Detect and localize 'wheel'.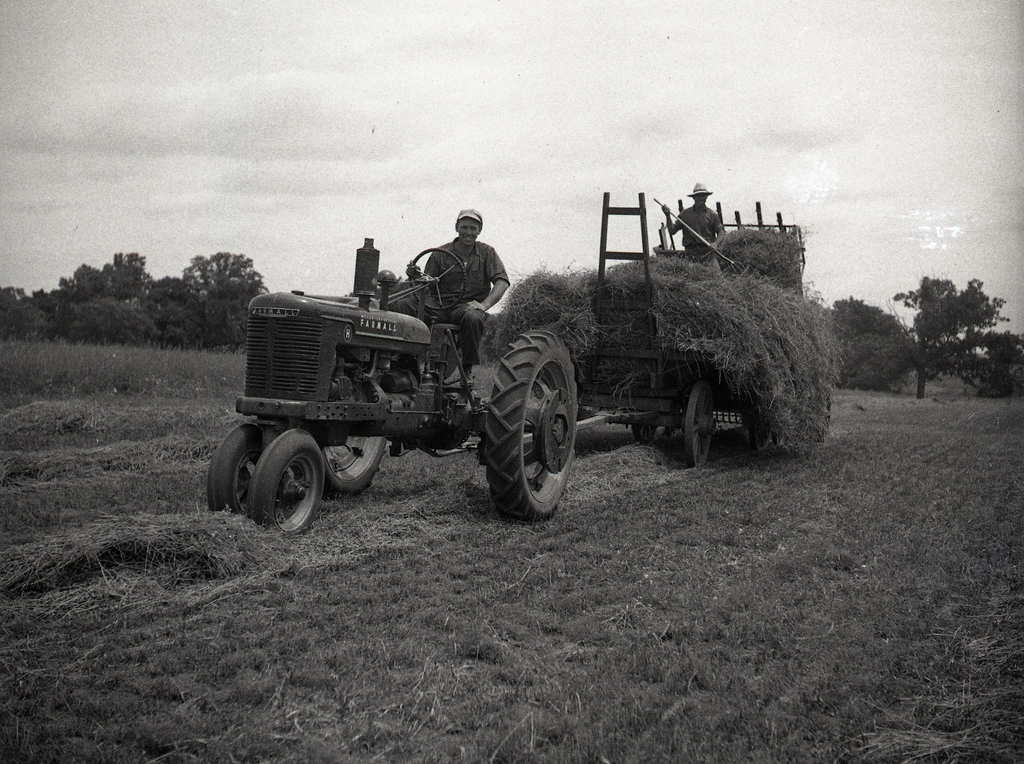
Localized at pyautogui.locateOnScreen(744, 420, 772, 453).
